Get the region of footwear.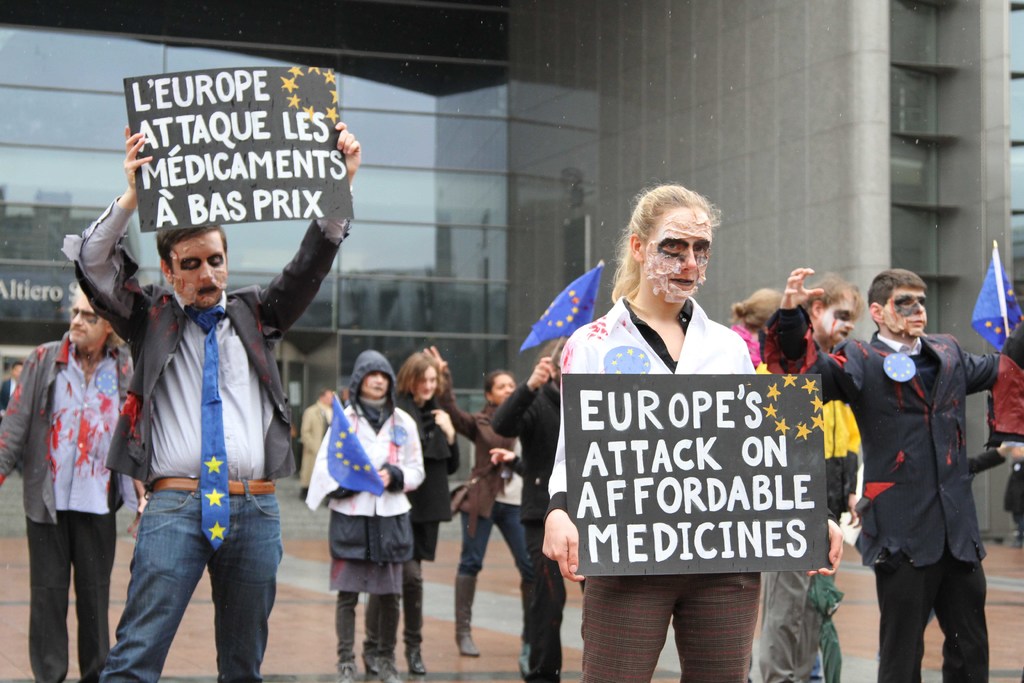
333,593,365,682.
